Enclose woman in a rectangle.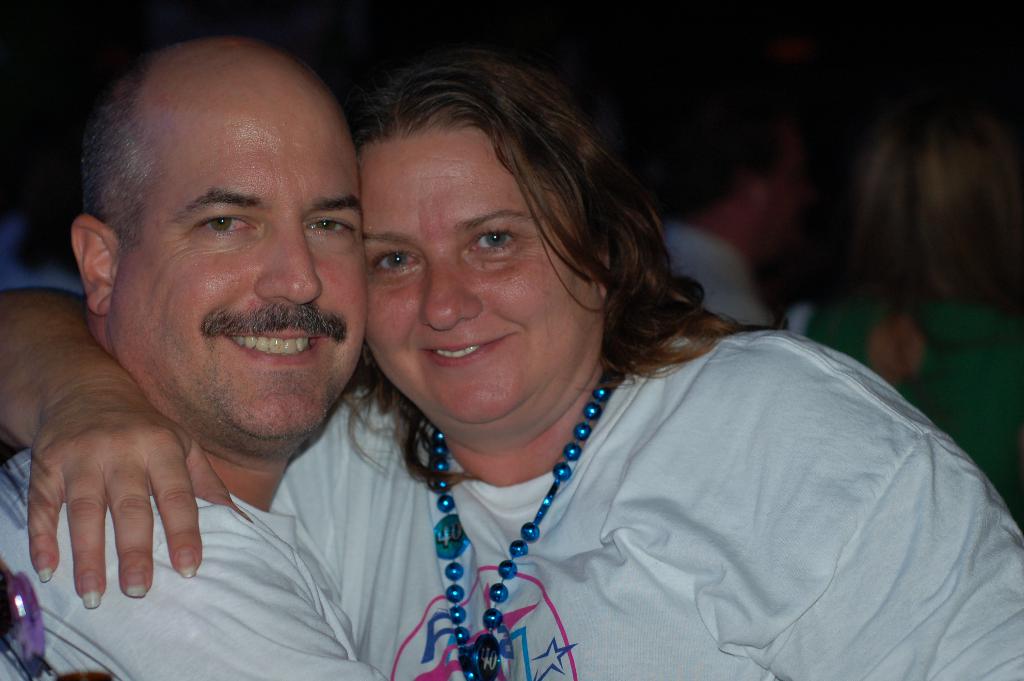
770 76 1020 517.
